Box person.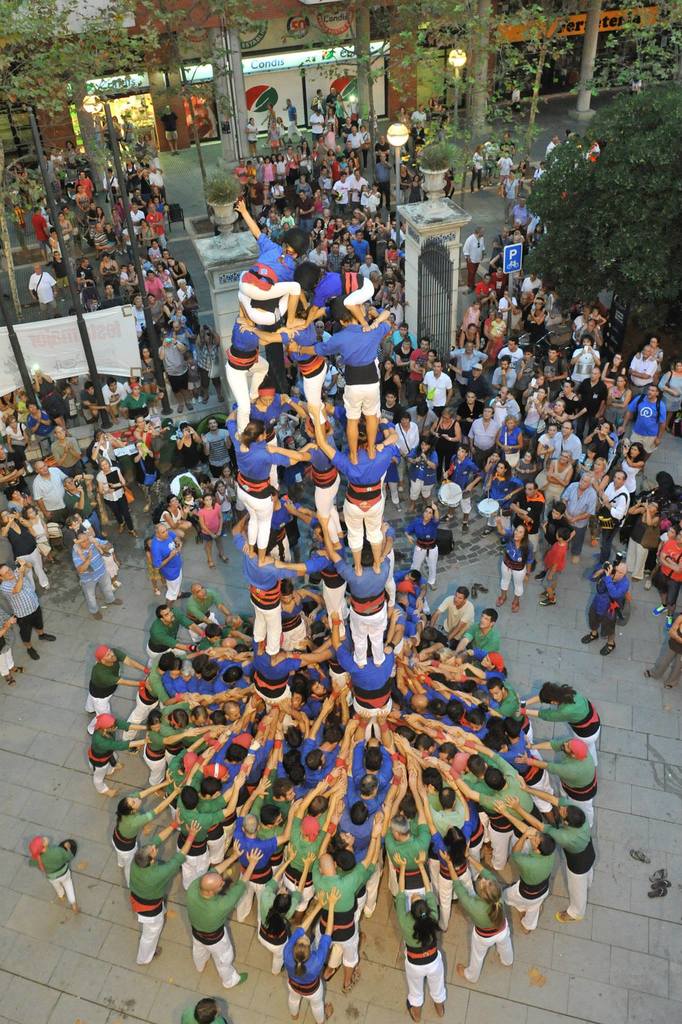
box=[290, 261, 374, 335].
